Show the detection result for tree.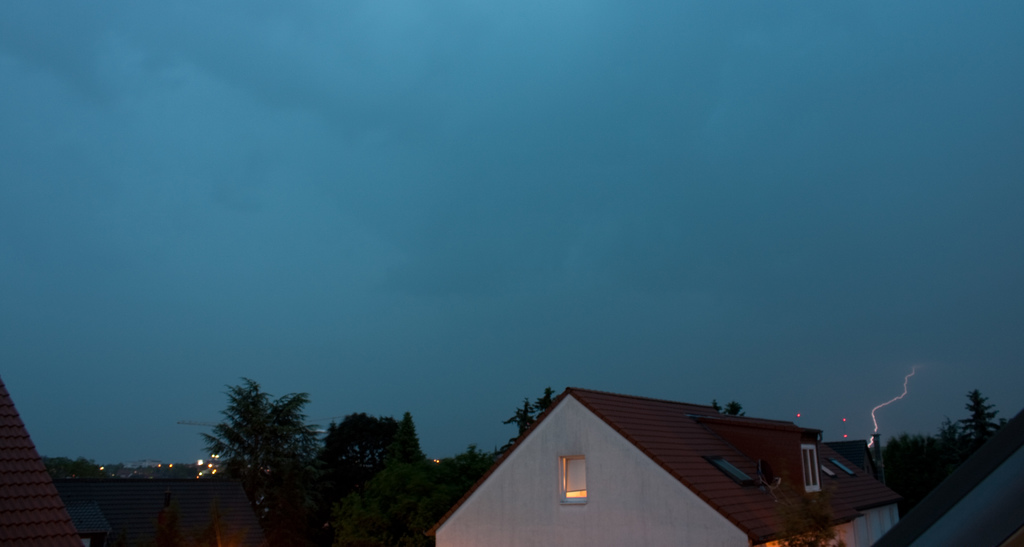
pyautogui.locateOnScreen(331, 446, 492, 546).
